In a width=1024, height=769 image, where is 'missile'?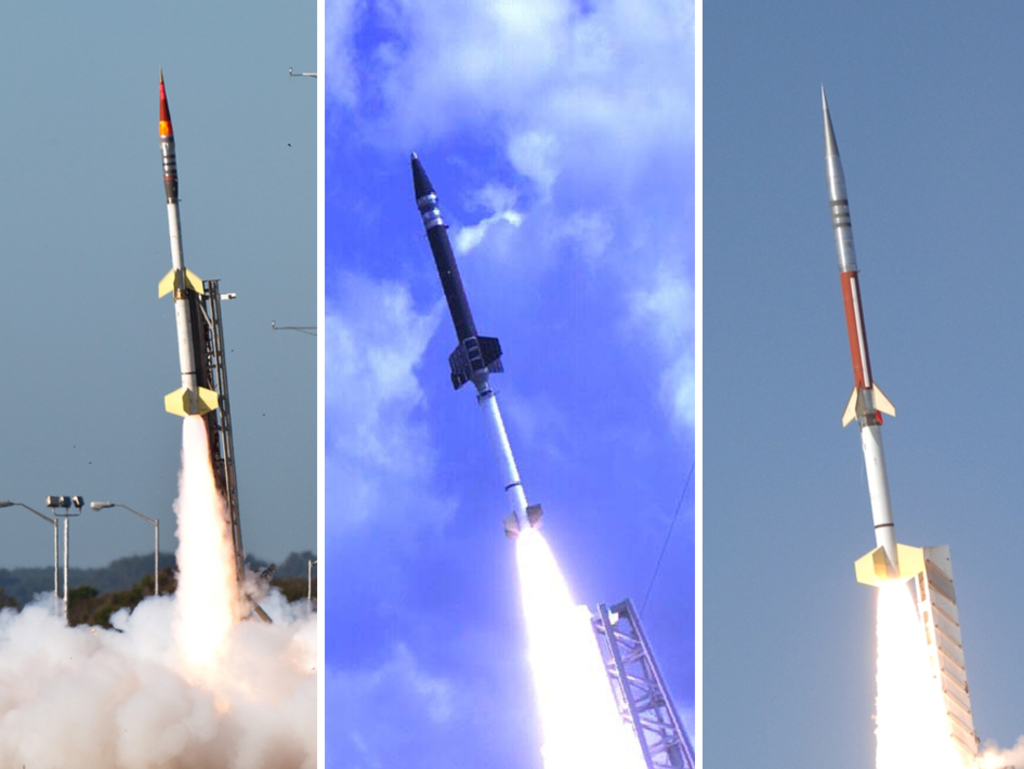
816,79,923,595.
